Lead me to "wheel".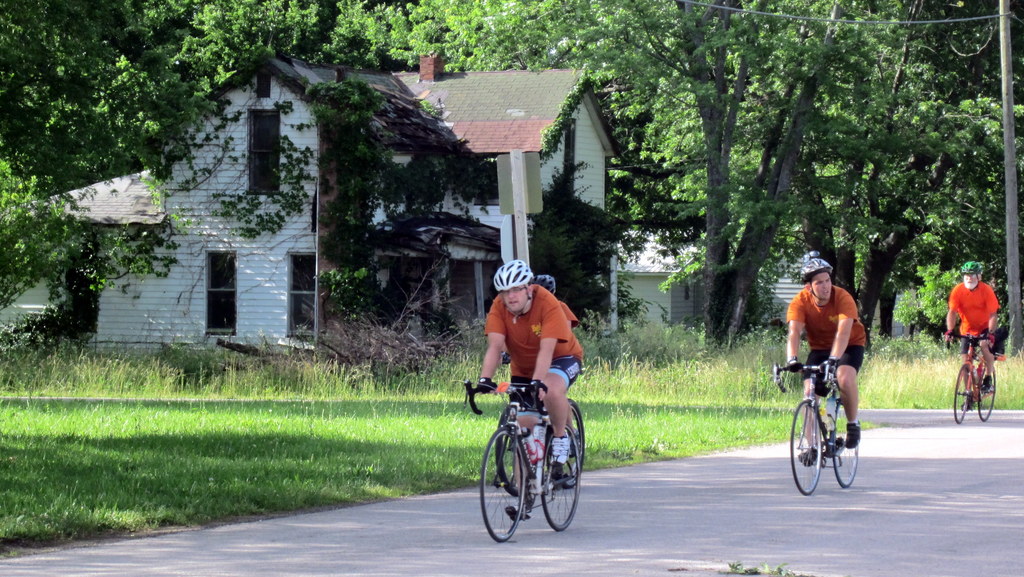
Lead to region(544, 426, 582, 532).
